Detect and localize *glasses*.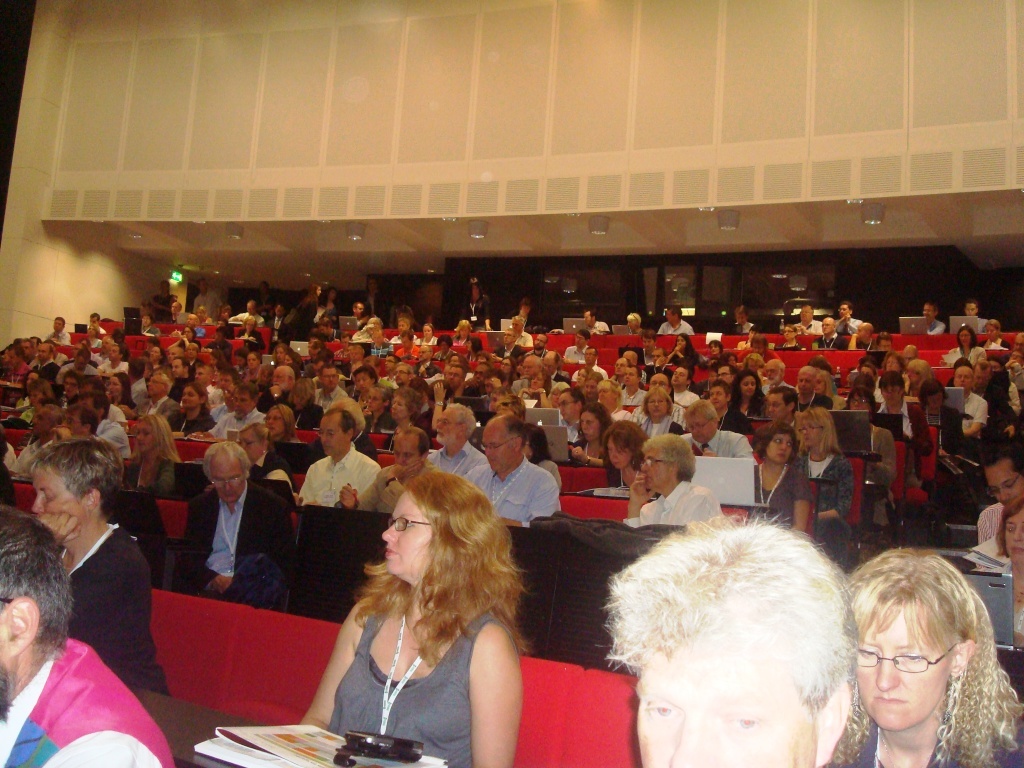
Localized at [x1=111, y1=385, x2=121, y2=387].
